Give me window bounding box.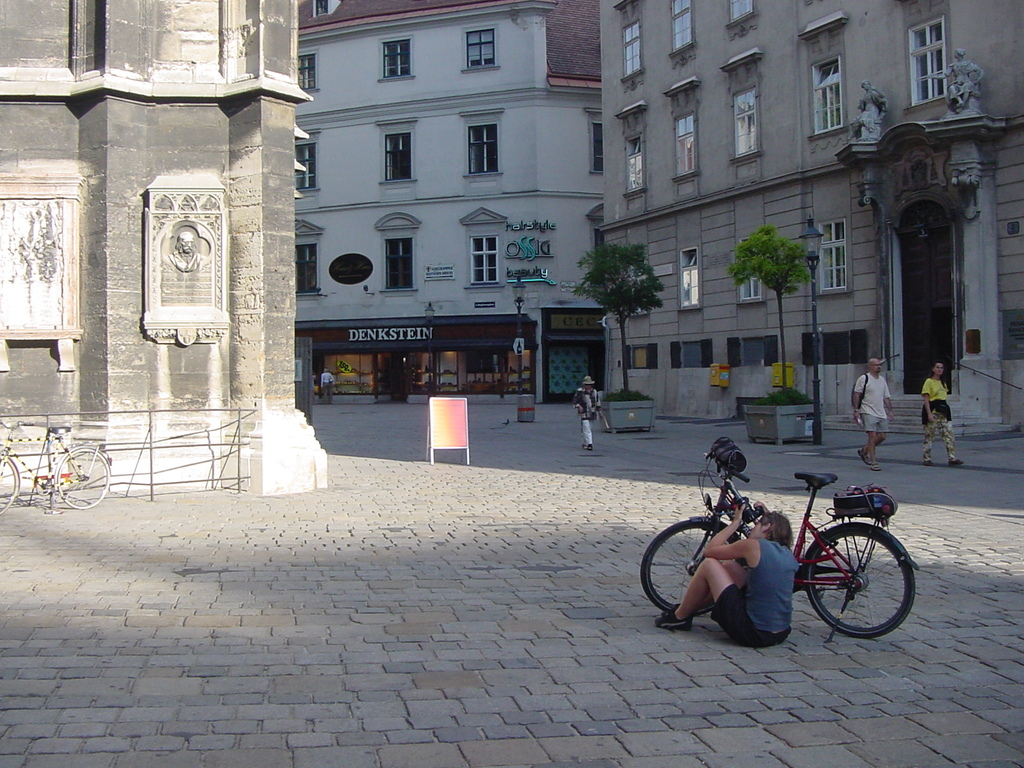
<bbox>614, 6, 646, 89</bbox>.
